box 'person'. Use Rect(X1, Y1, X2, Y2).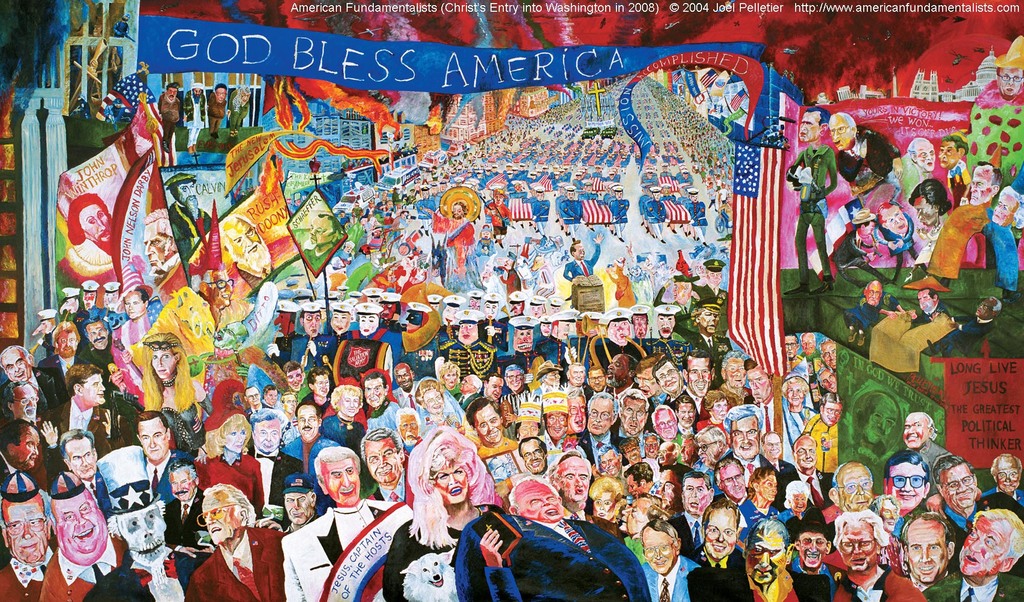
Rect(967, 36, 1023, 168).
